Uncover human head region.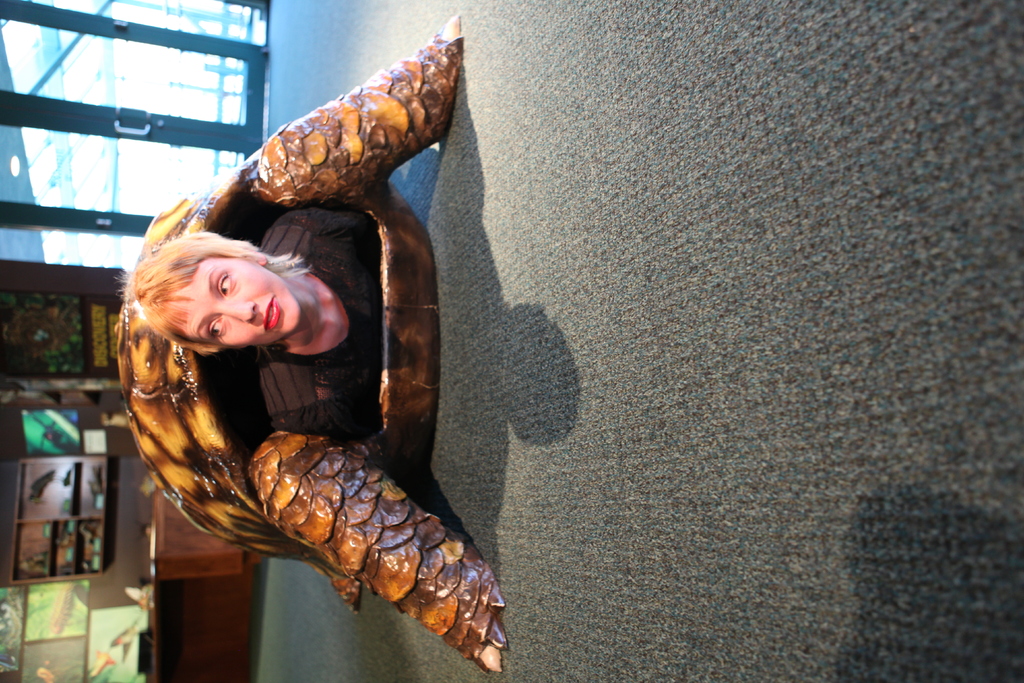
Uncovered: locate(131, 213, 314, 367).
